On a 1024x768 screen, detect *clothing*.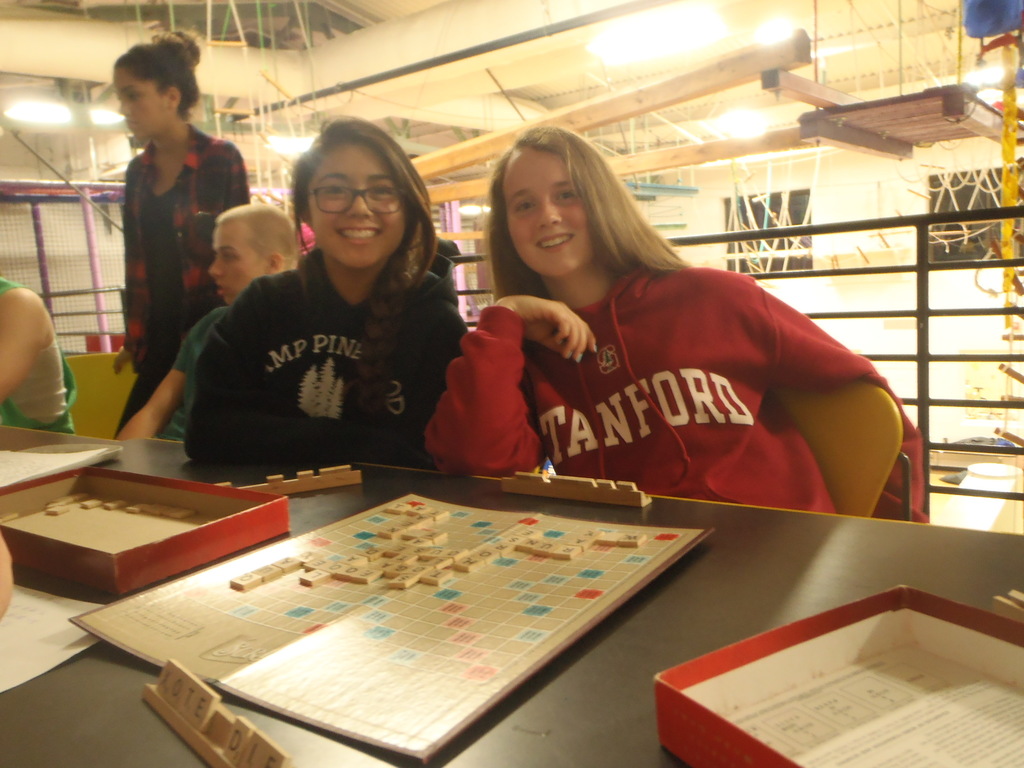
rect(0, 280, 77, 434).
